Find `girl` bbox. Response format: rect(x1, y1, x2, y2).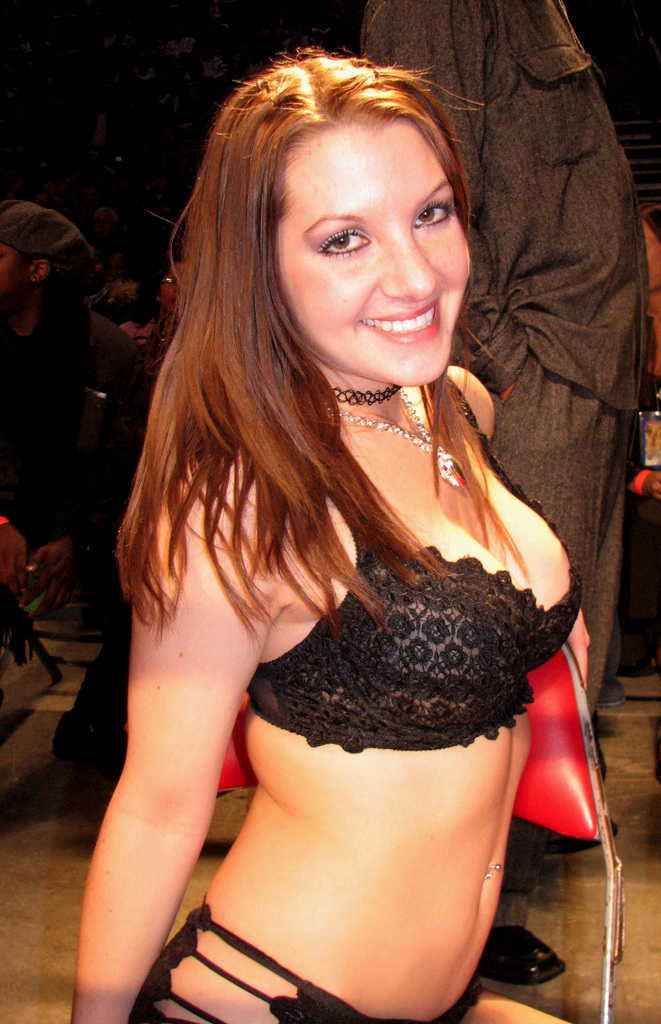
rect(67, 63, 594, 1023).
